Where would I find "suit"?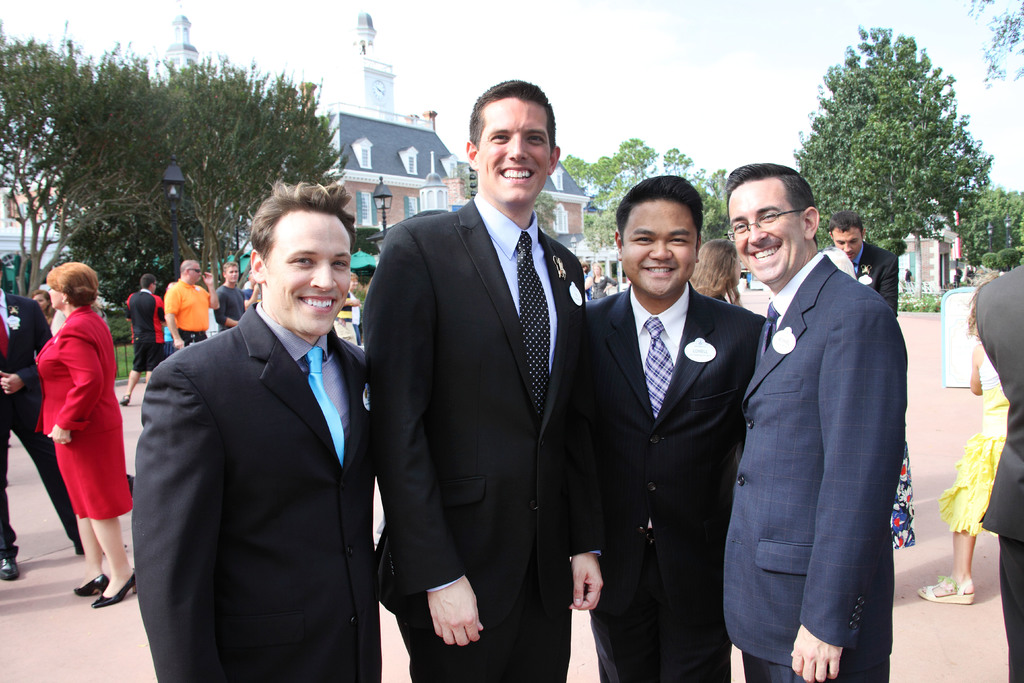
At select_region(0, 290, 84, 556).
